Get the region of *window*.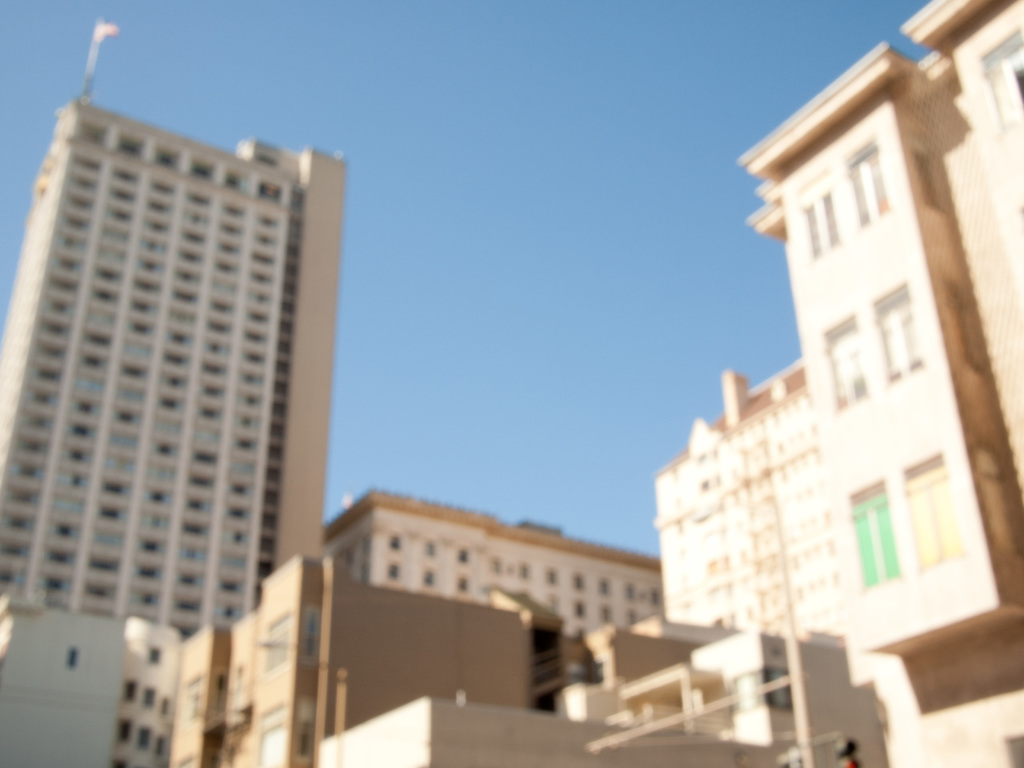
<box>871,285,921,385</box>.
